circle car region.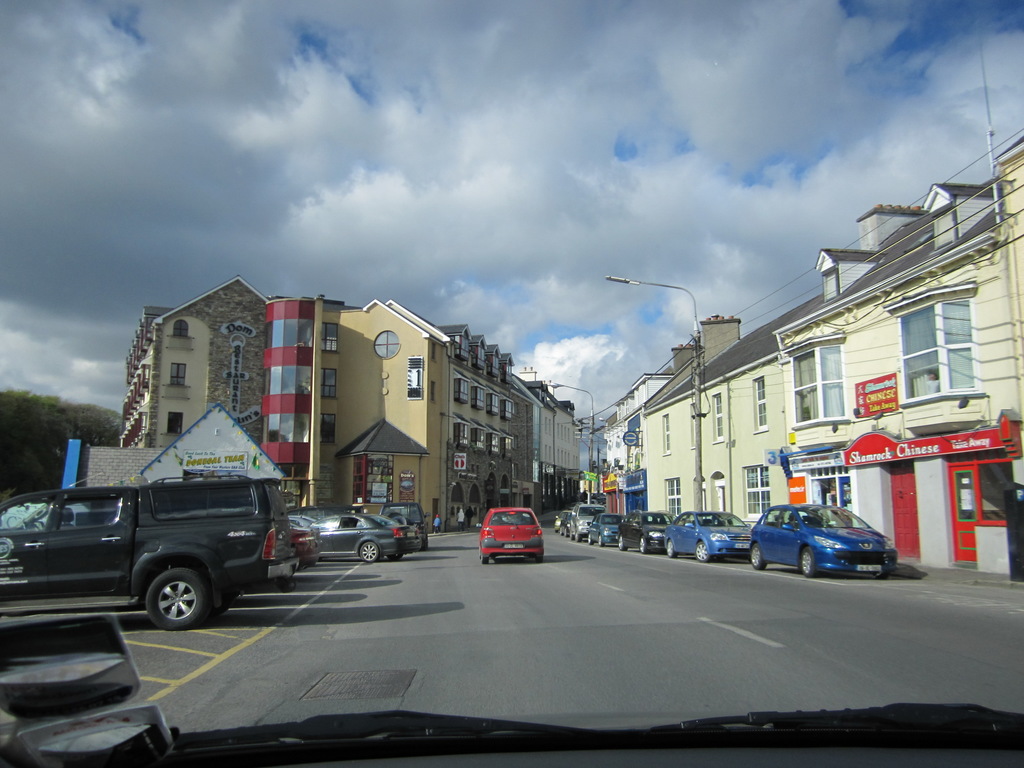
Region: bbox(305, 509, 409, 563).
